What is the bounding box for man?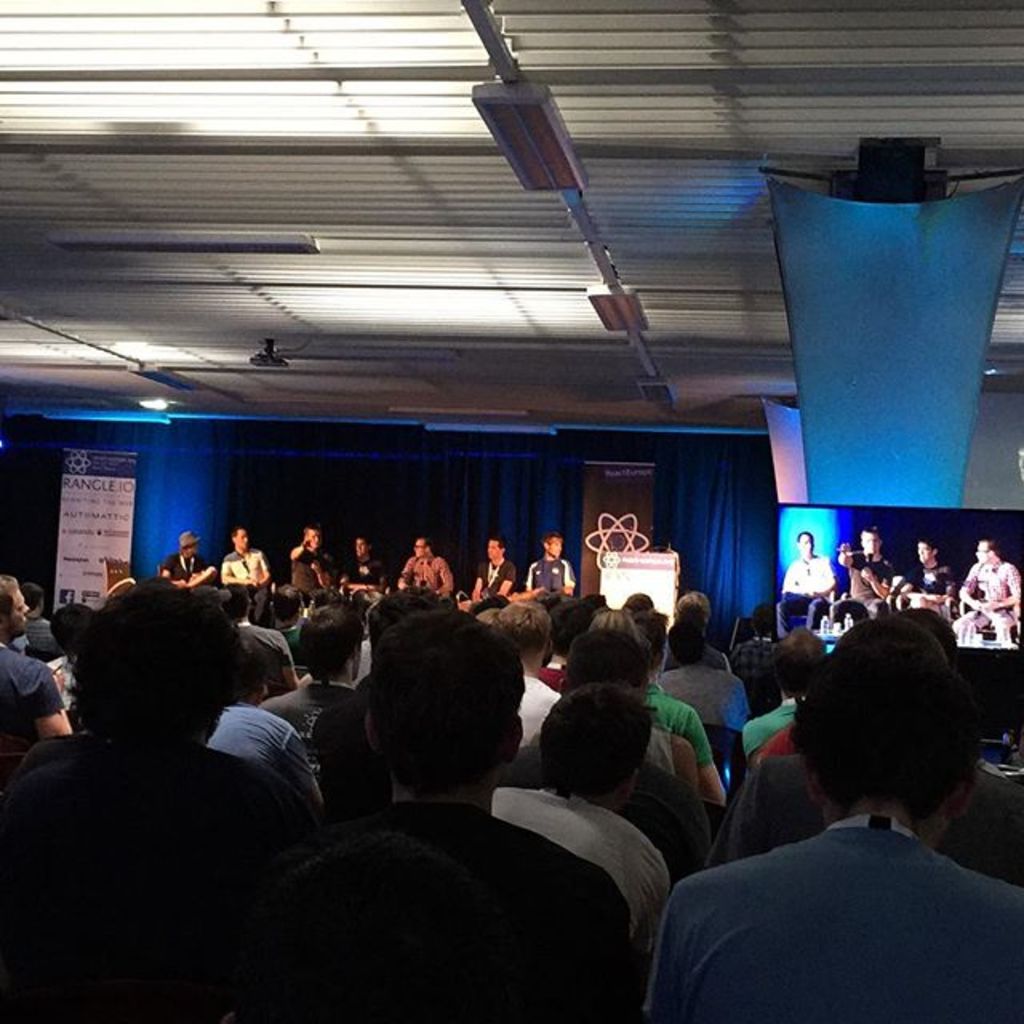
{"x1": 776, "y1": 536, "x2": 842, "y2": 627}.
